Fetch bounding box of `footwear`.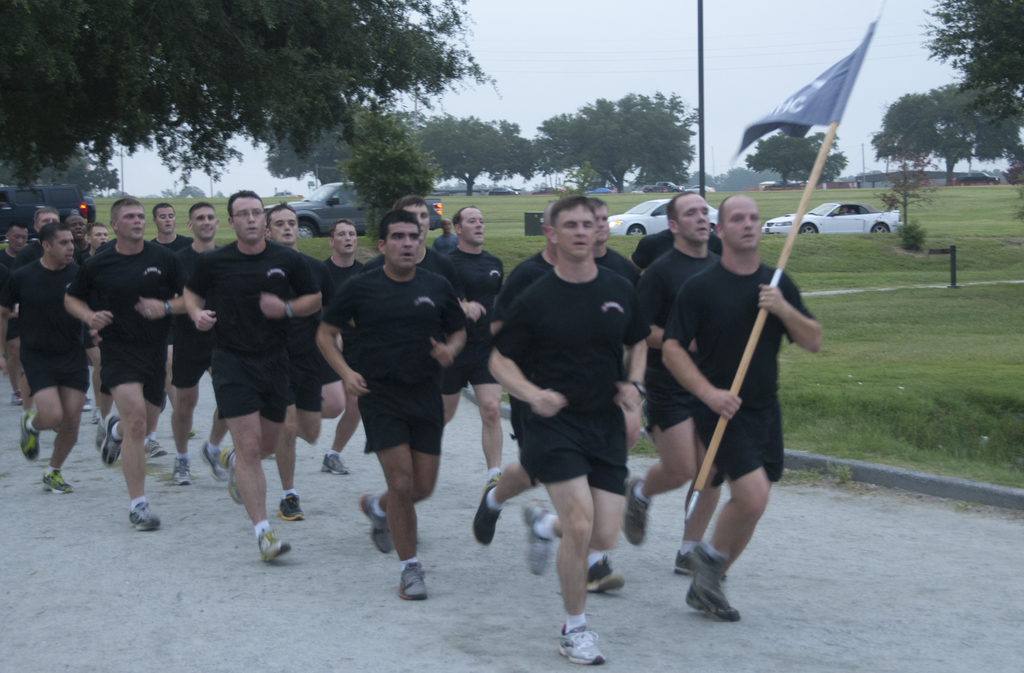
Bbox: 557 621 600 667.
